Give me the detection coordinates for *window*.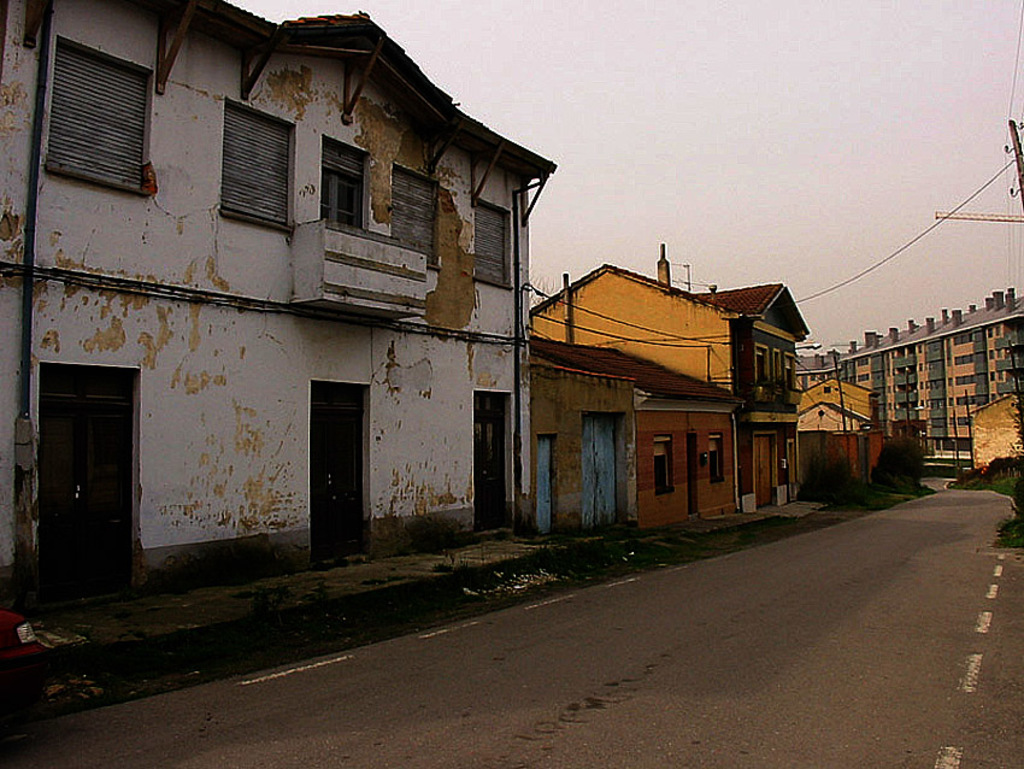
<bbox>847, 360, 851, 369</bbox>.
